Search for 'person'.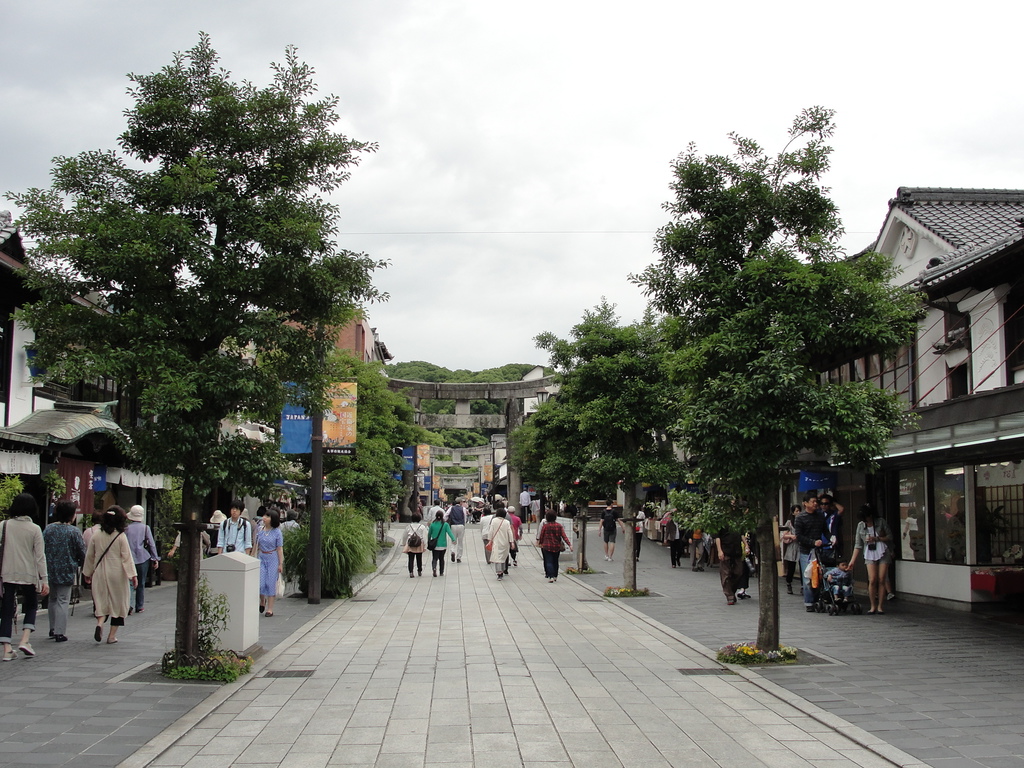
Found at Rect(0, 490, 43, 663).
